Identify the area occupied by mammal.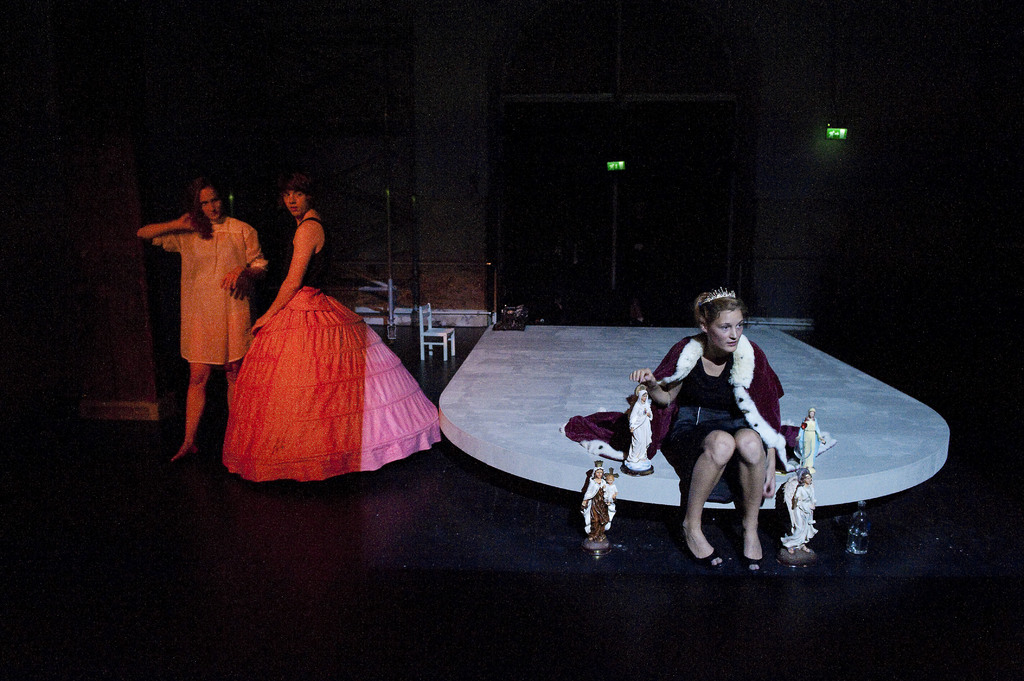
Area: [x1=799, y1=408, x2=822, y2=469].
